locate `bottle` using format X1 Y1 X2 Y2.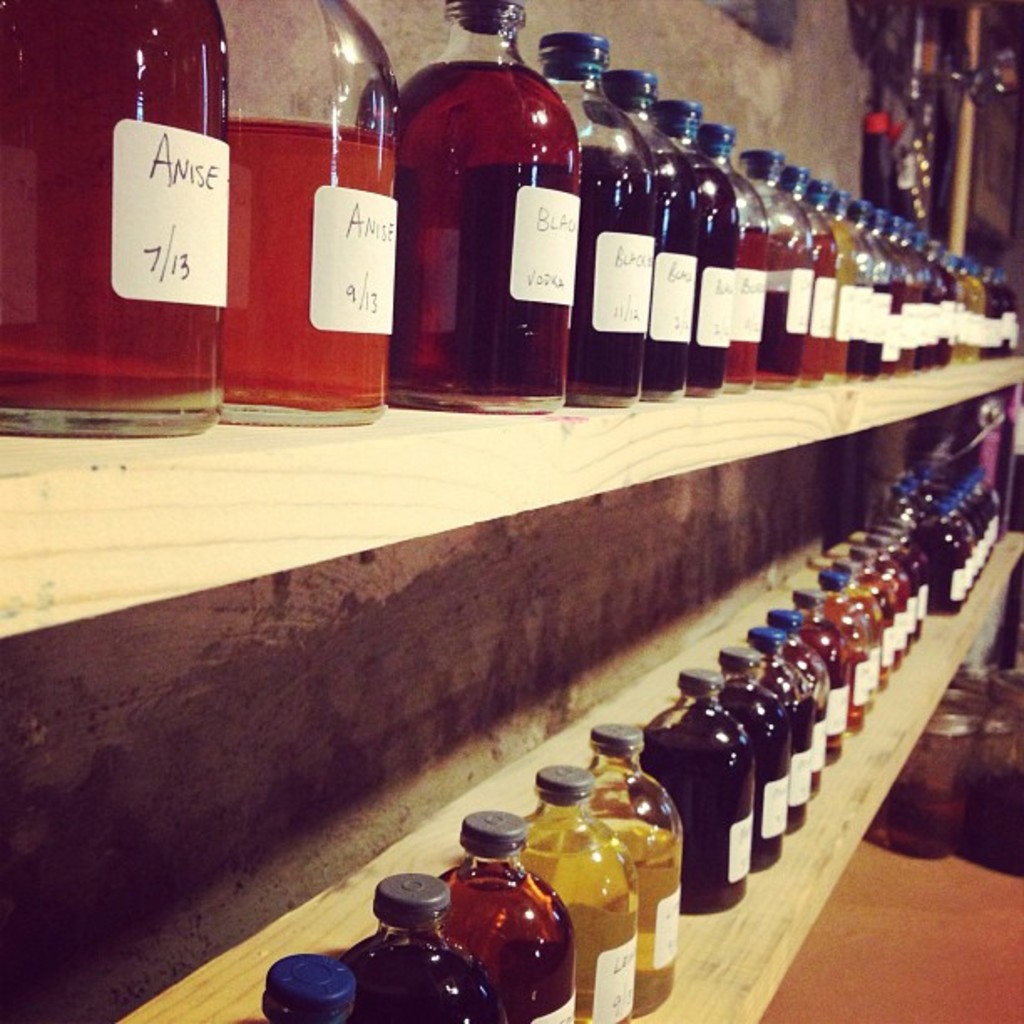
893 529 920 644.
